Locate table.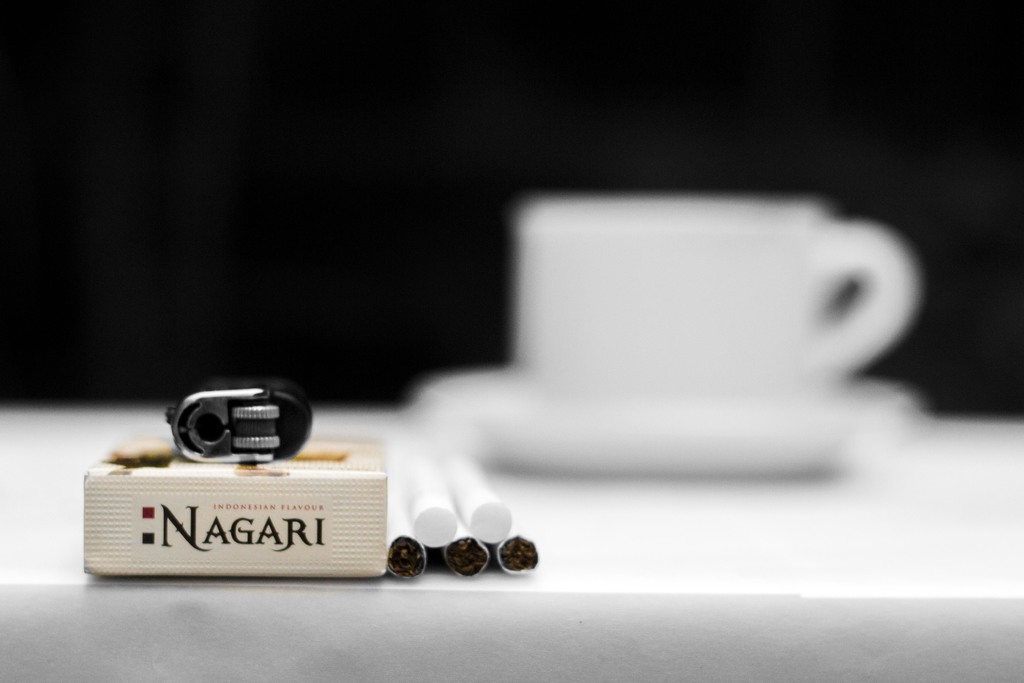
Bounding box: bbox(0, 406, 1023, 682).
